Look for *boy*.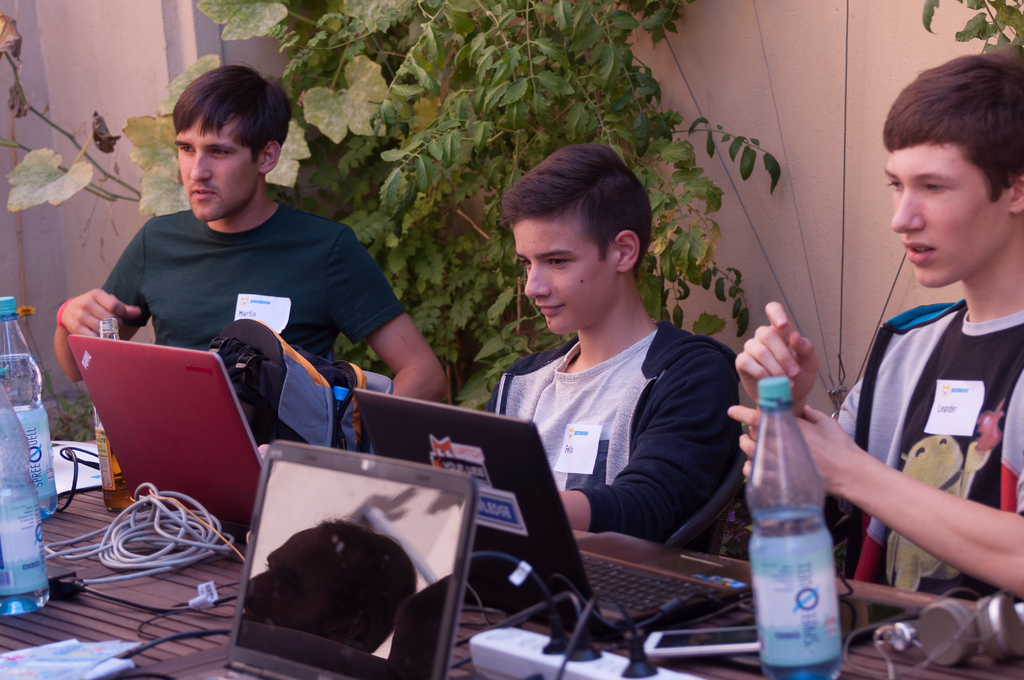
Found: crop(47, 61, 454, 402).
